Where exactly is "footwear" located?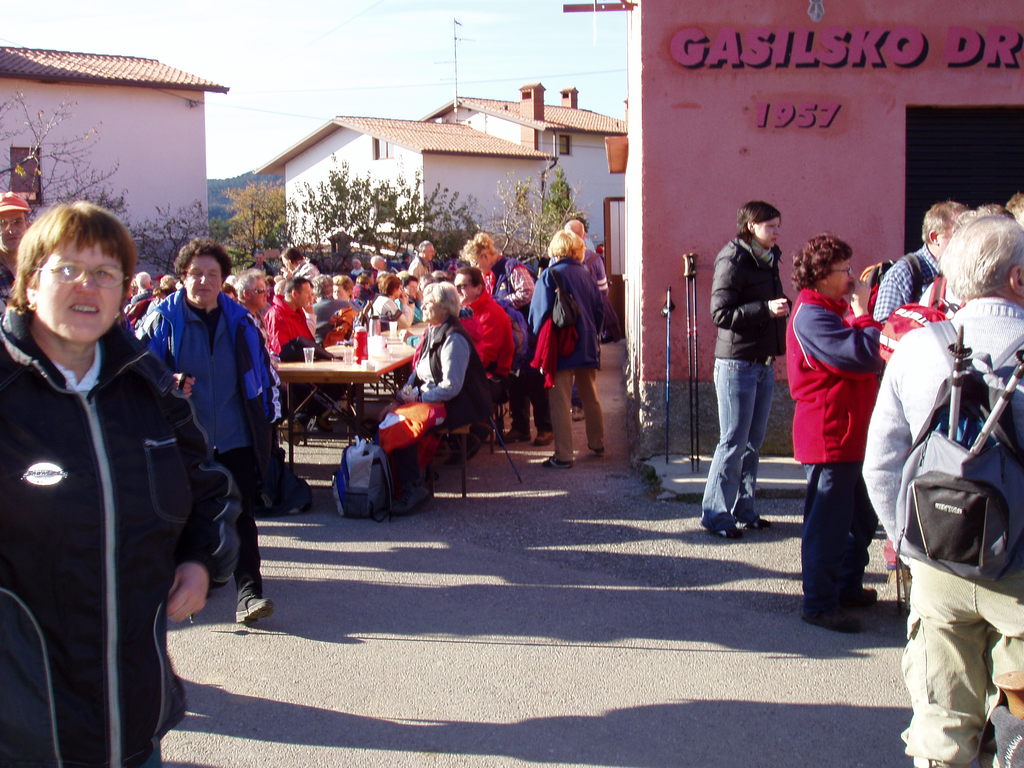
Its bounding box is select_region(708, 520, 739, 532).
